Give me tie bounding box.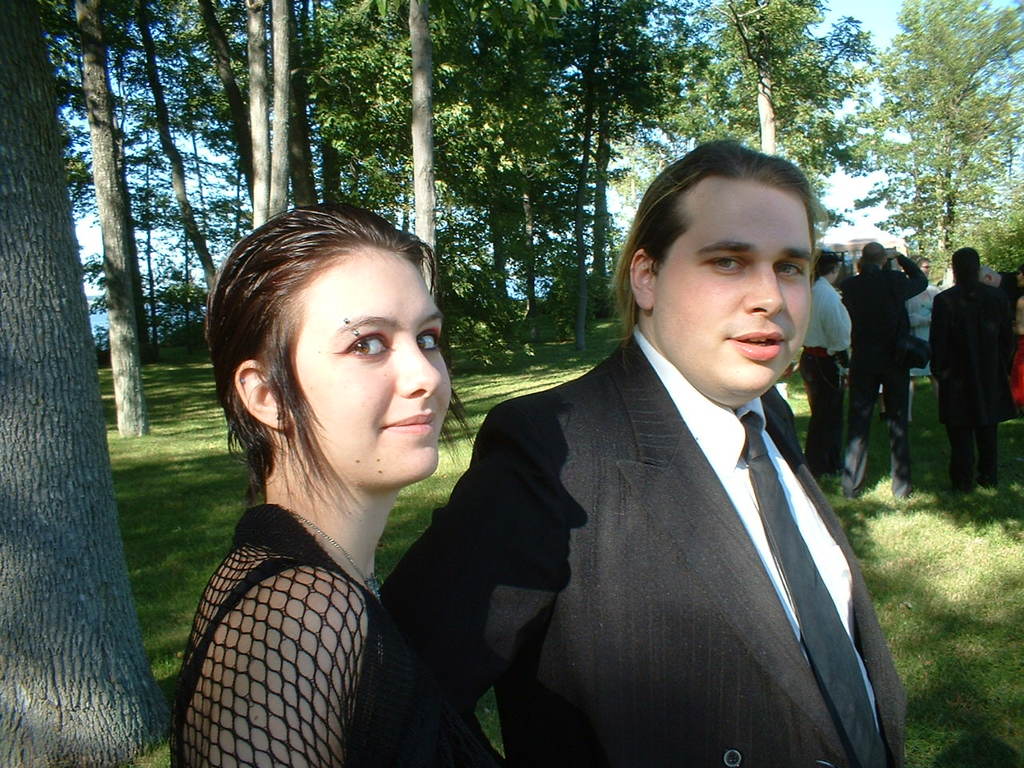
(left=738, top=414, right=886, bottom=767).
